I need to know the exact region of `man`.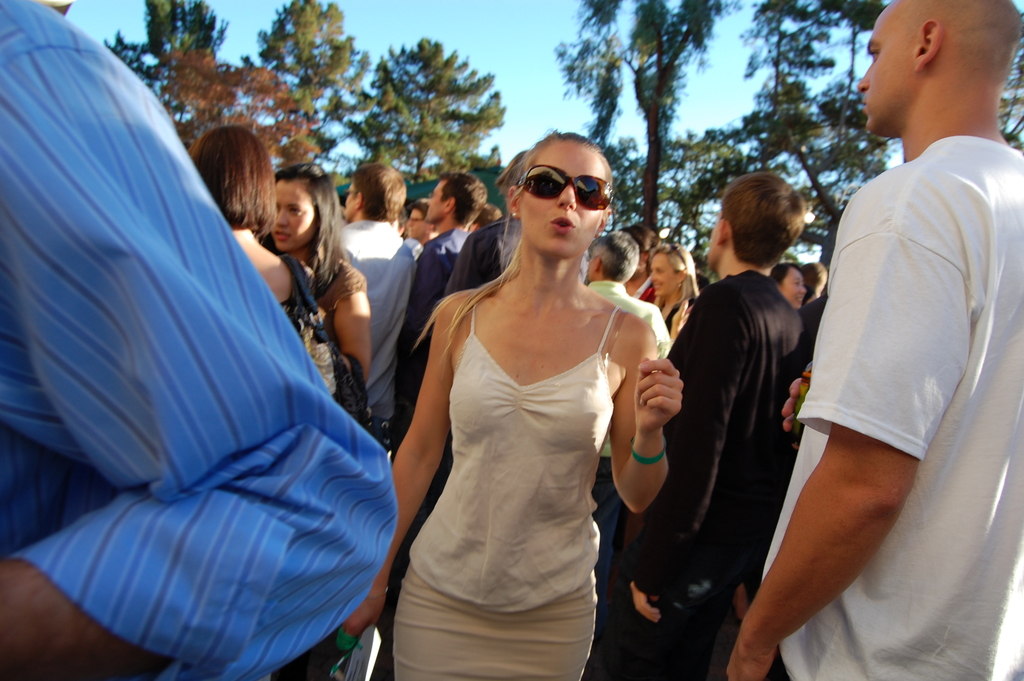
Region: crop(787, 0, 1009, 680).
